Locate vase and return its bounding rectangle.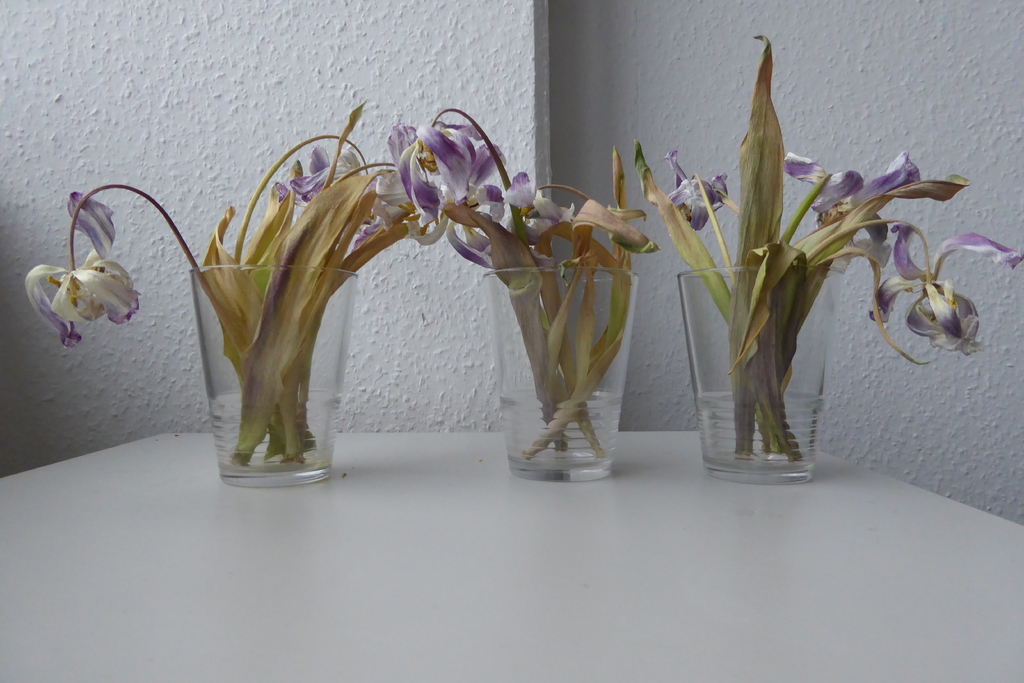
crop(676, 259, 842, 483).
